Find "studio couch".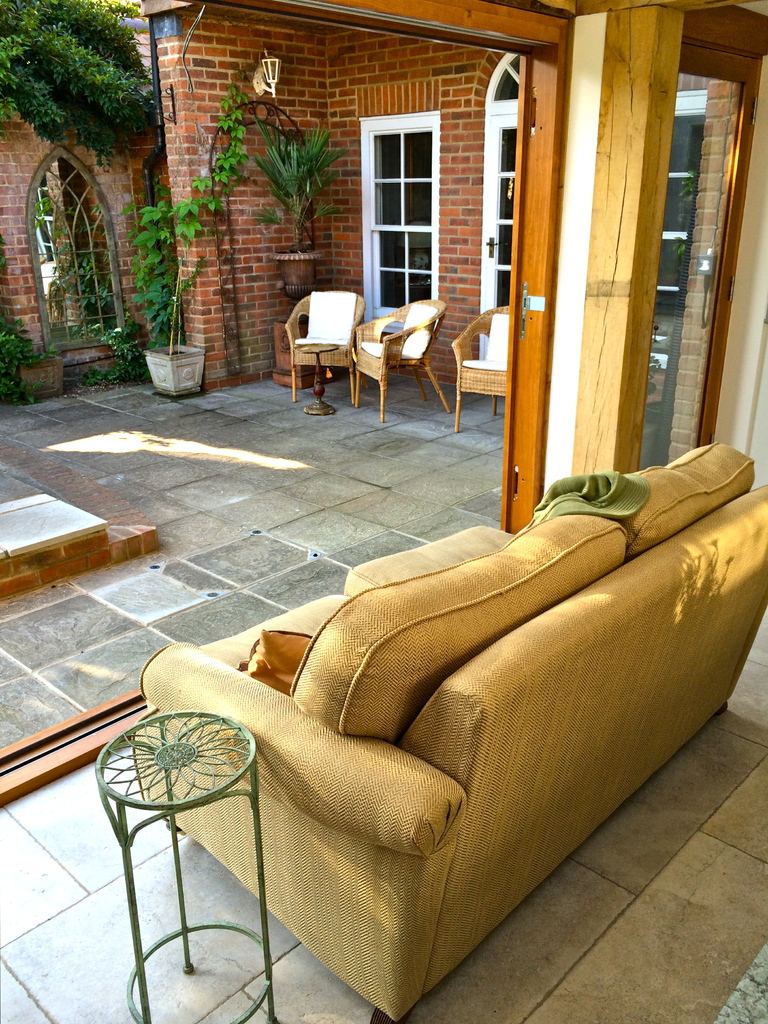
bbox=(123, 433, 767, 1018).
